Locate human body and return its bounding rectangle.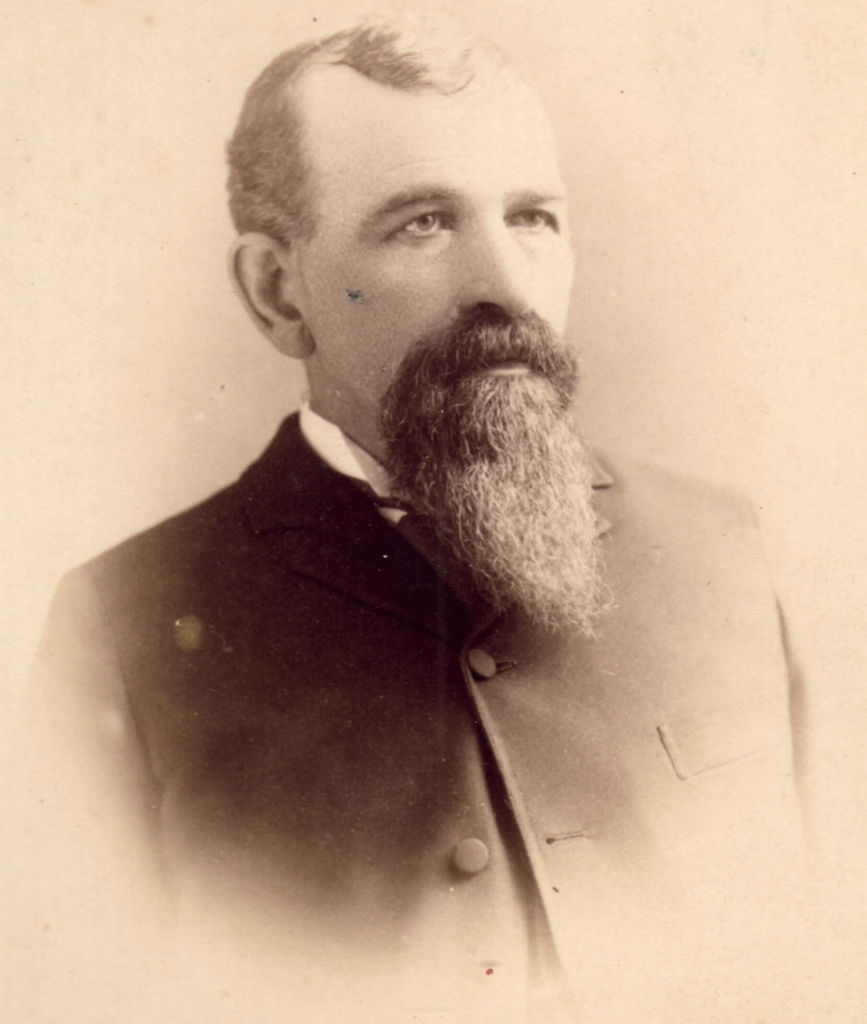
<bbox>77, 45, 768, 952</bbox>.
